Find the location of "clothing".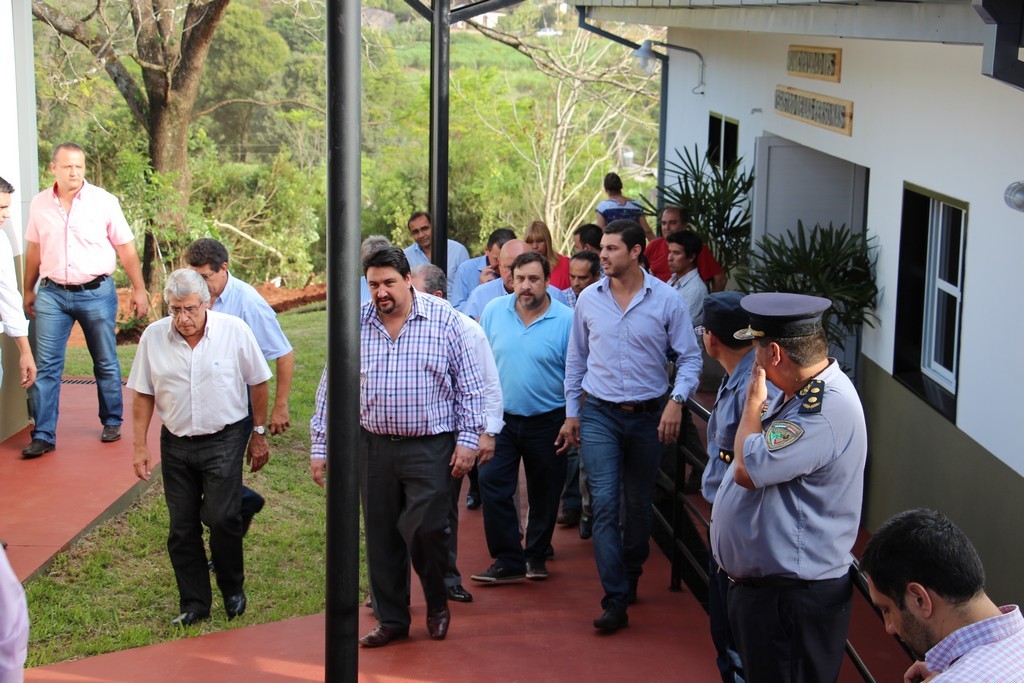
Location: Rect(0, 227, 29, 384).
